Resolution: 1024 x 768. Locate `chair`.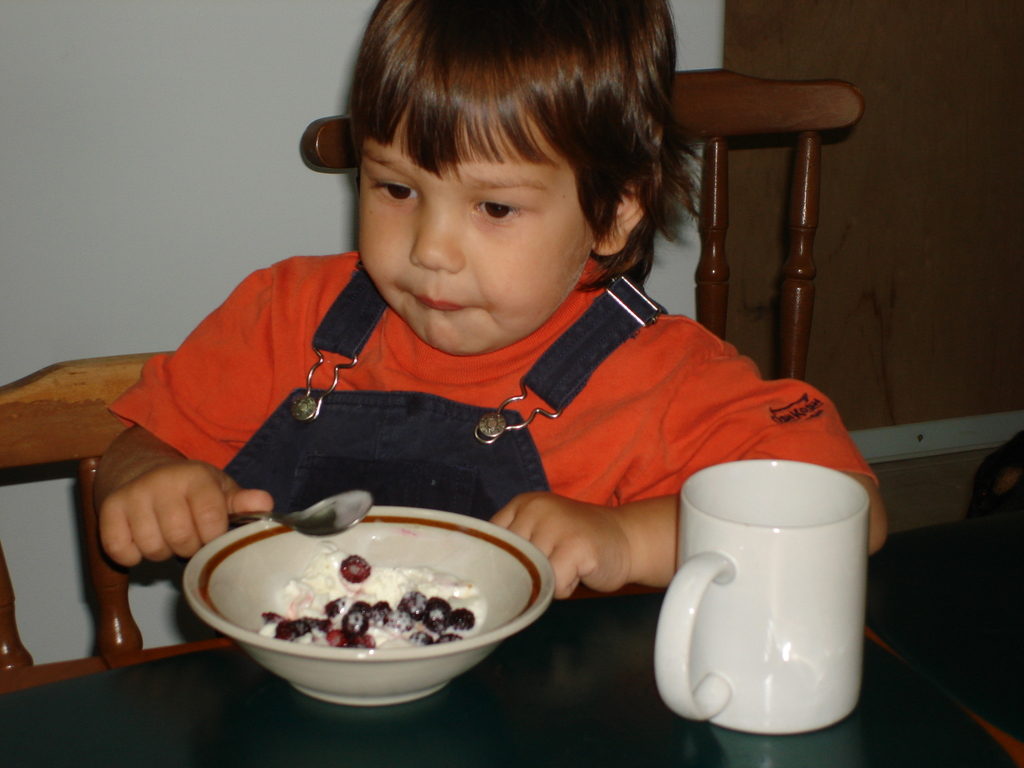
left=963, top=431, right=1023, bottom=524.
